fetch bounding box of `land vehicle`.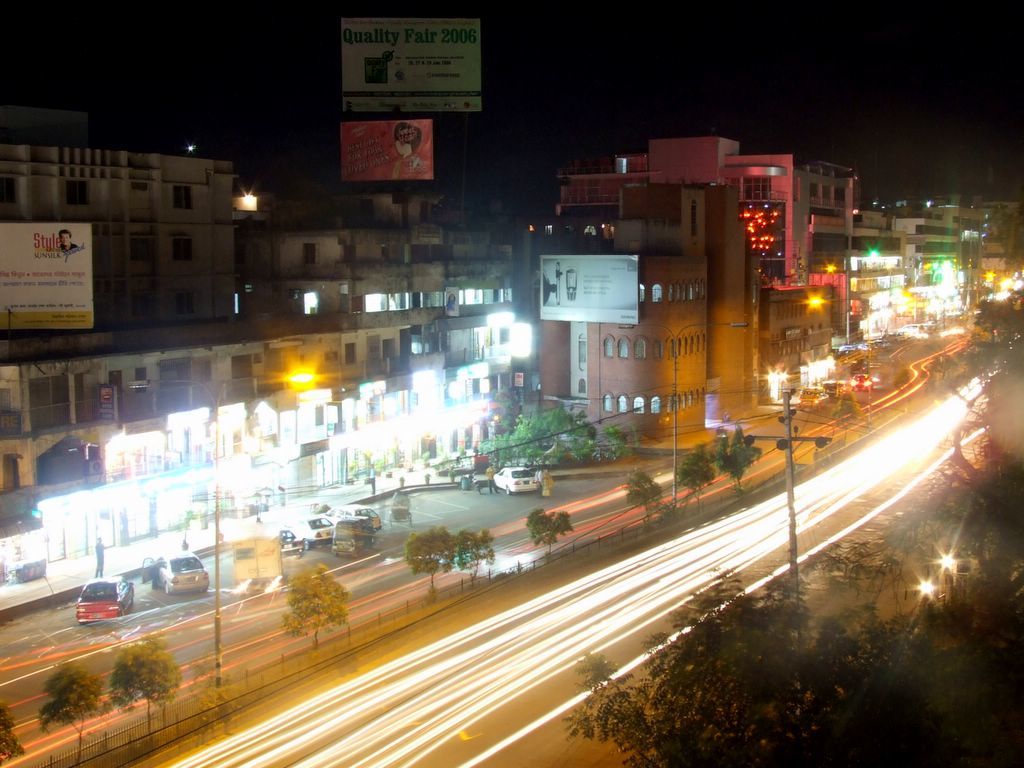
Bbox: {"left": 855, "top": 379, "right": 870, "bottom": 386}.
